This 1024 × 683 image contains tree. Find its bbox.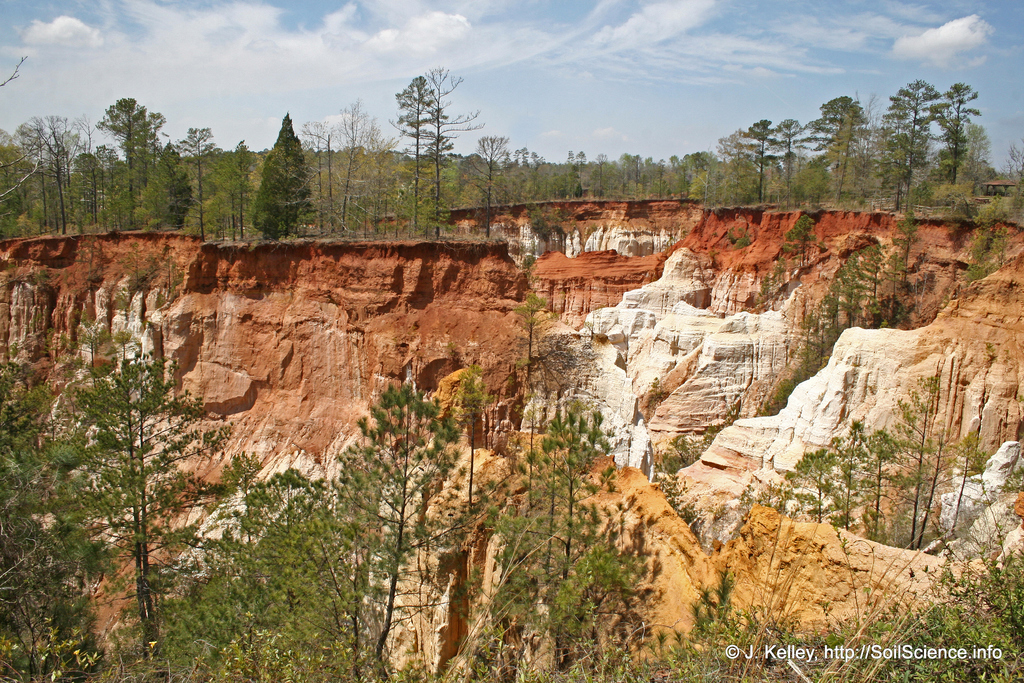
(x1=392, y1=71, x2=447, y2=234).
